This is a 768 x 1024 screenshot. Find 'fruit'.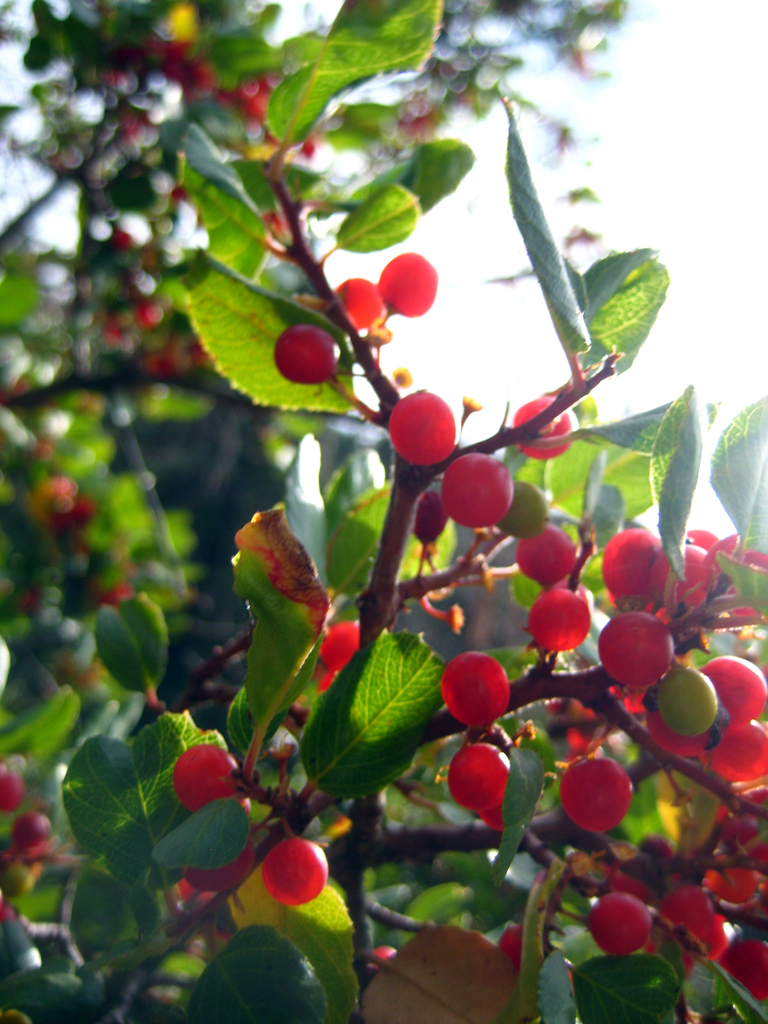
Bounding box: bbox=[452, 464, 513, 520].
